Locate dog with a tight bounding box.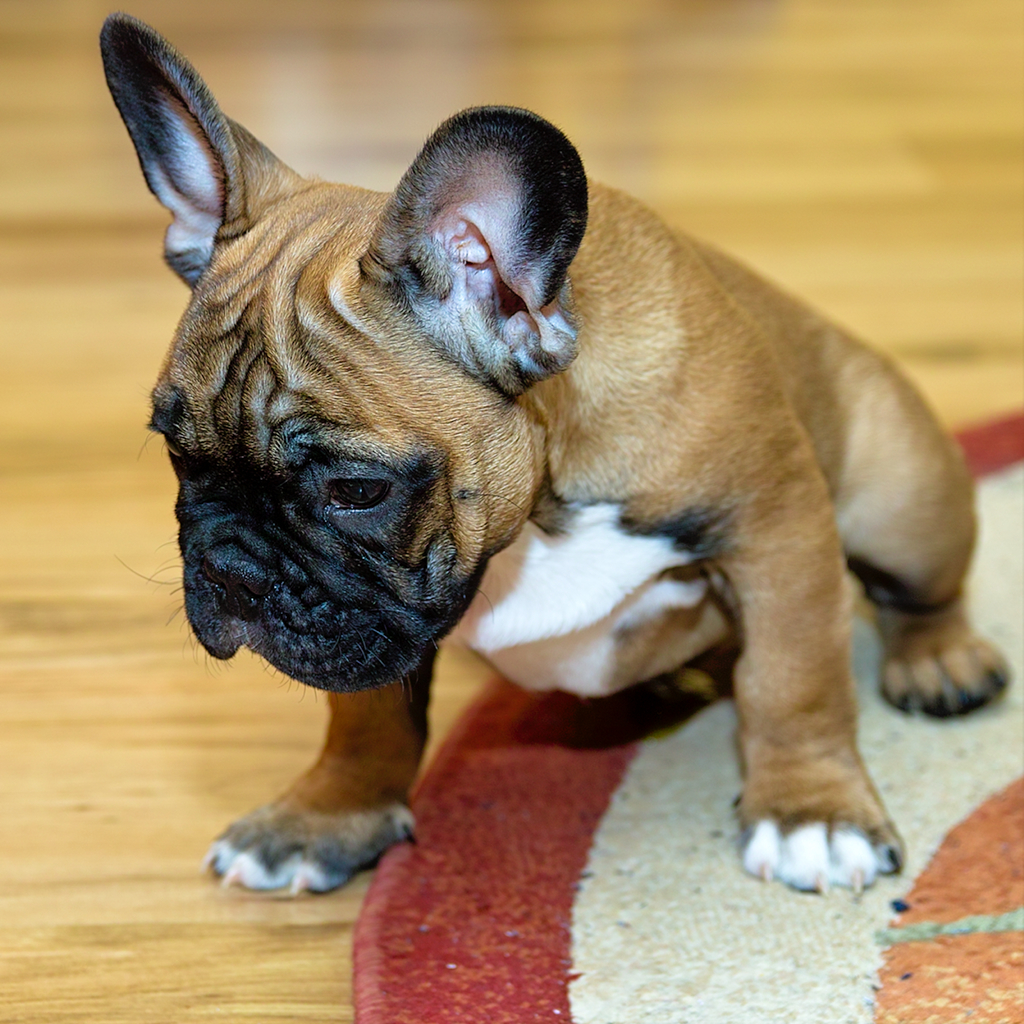
93/12/1014/906.
